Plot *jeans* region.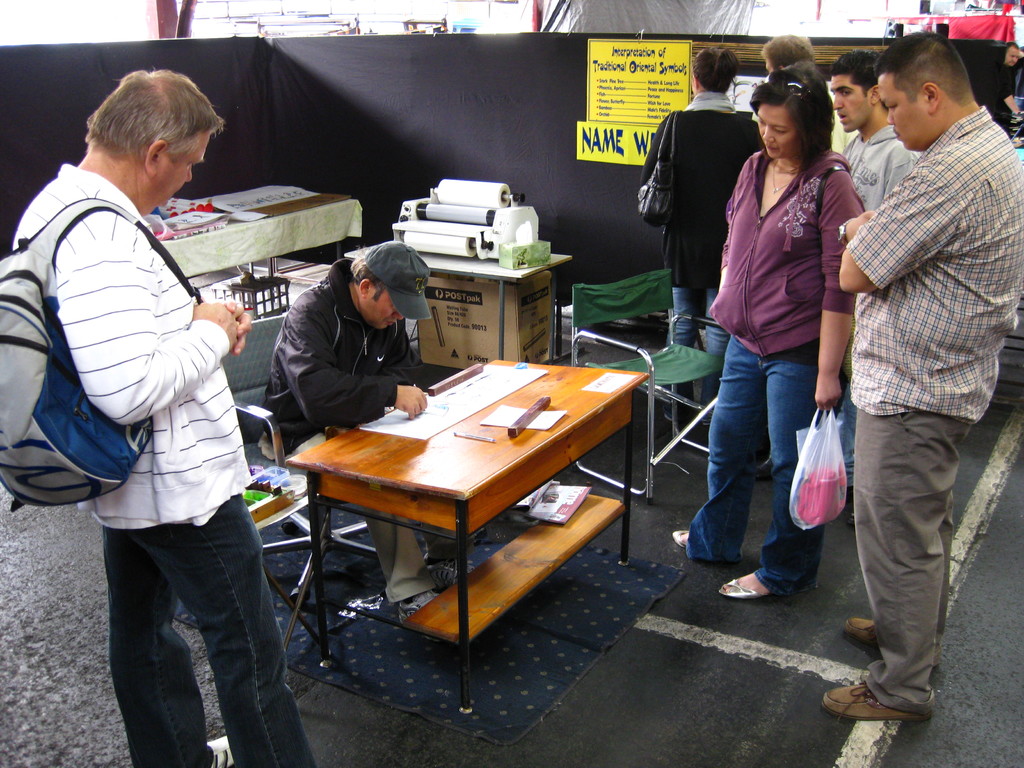
Plotted at <region>362, 516, 447, 616</region>.
